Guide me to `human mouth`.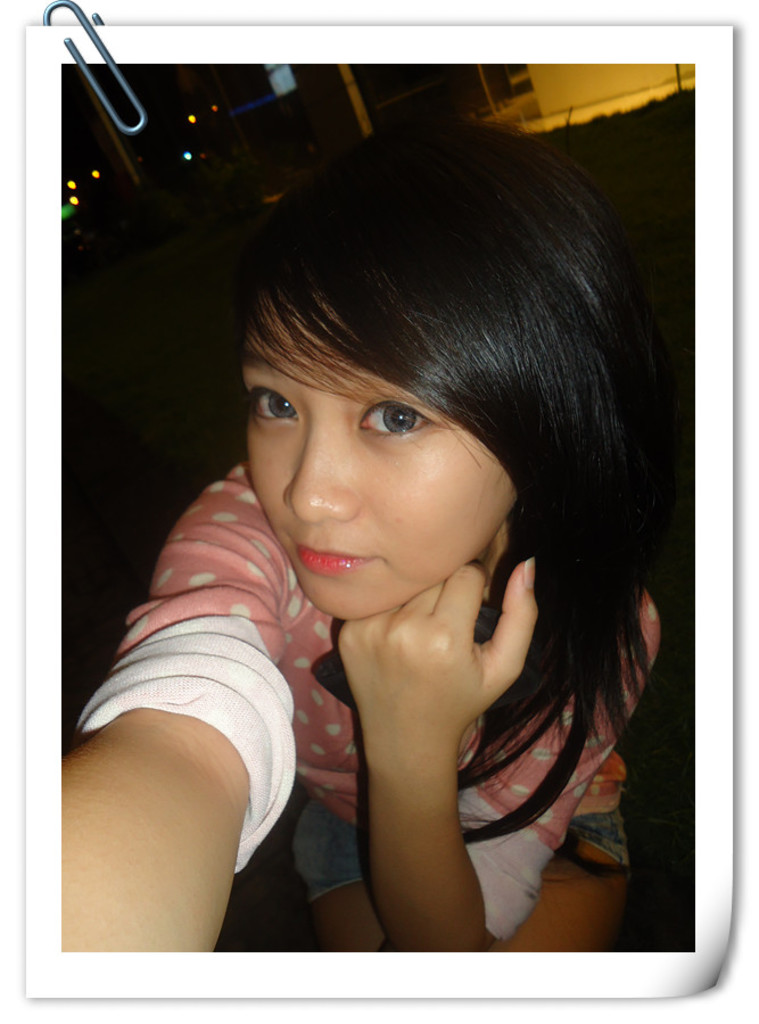
Guidance: {"left": 287, "top": 535, "right": 372, "bottom": 575}.
